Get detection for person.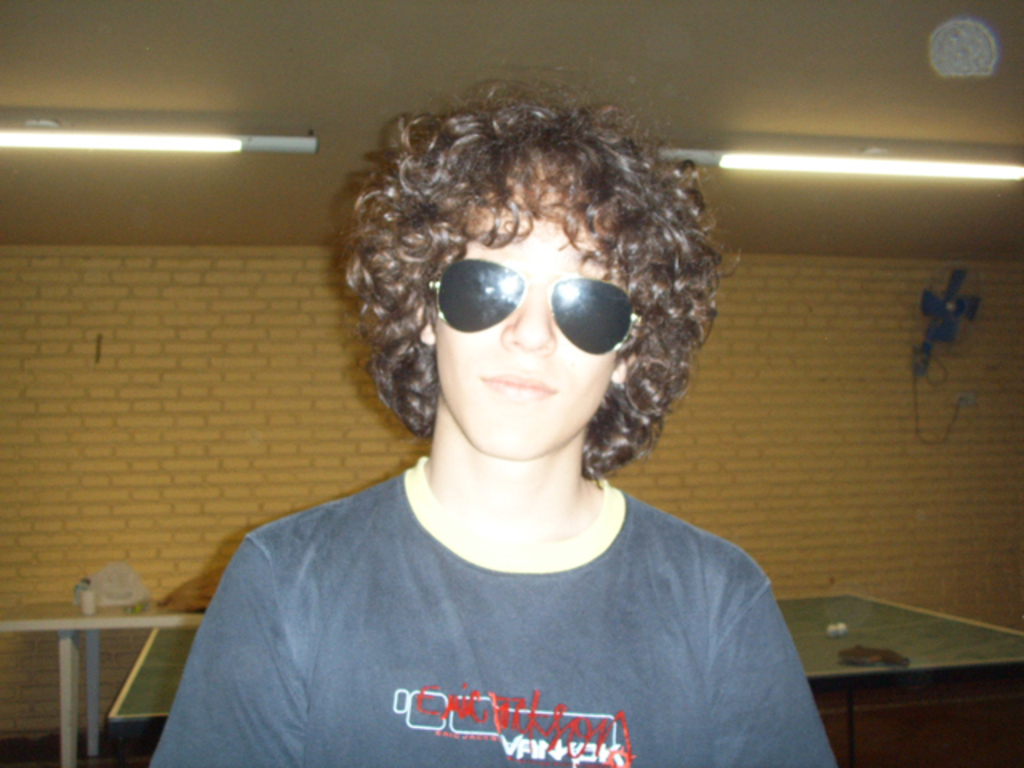
Detection: 152, 77, 843, 766.
